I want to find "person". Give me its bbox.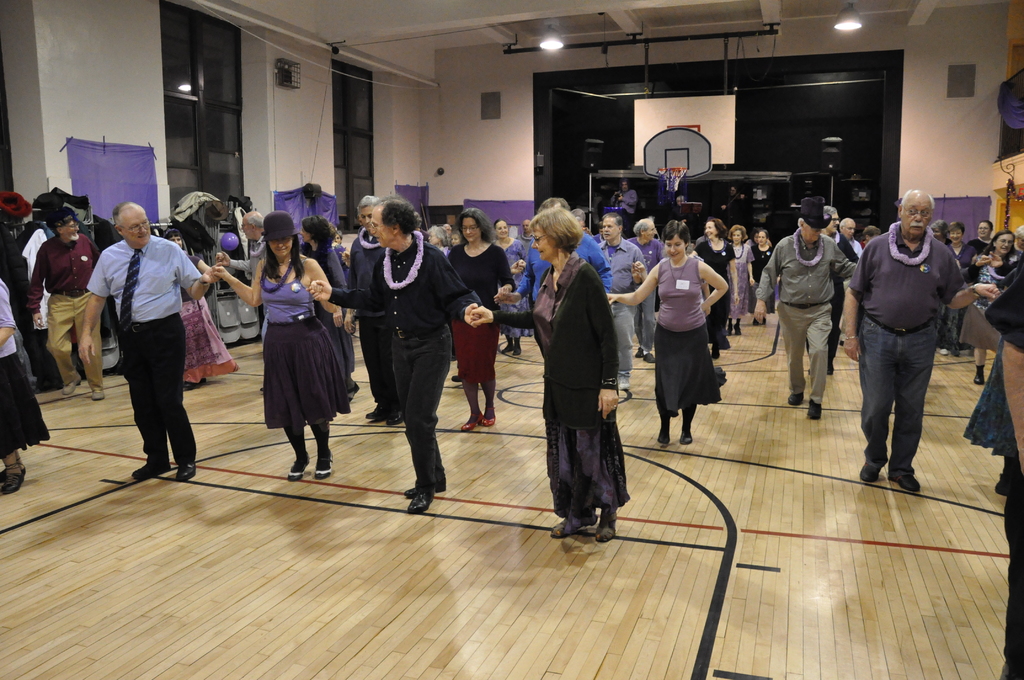
bbox(1015, 229, 1023, 249).
